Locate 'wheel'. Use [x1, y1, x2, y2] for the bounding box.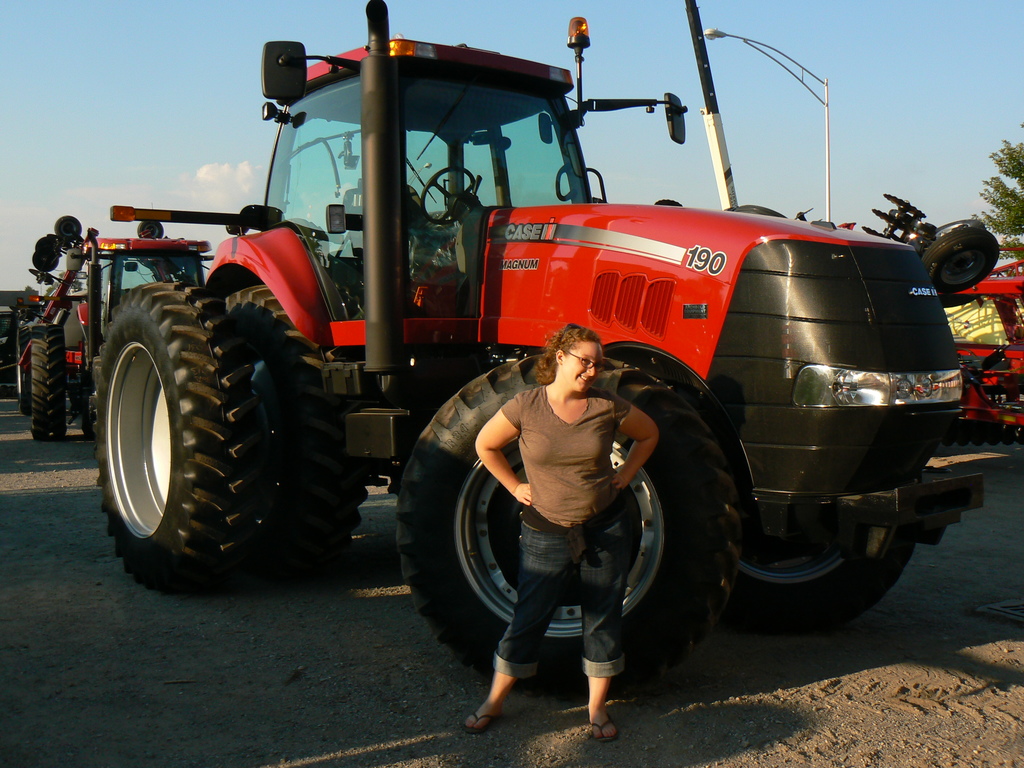
[207, 282, 376, 570].
